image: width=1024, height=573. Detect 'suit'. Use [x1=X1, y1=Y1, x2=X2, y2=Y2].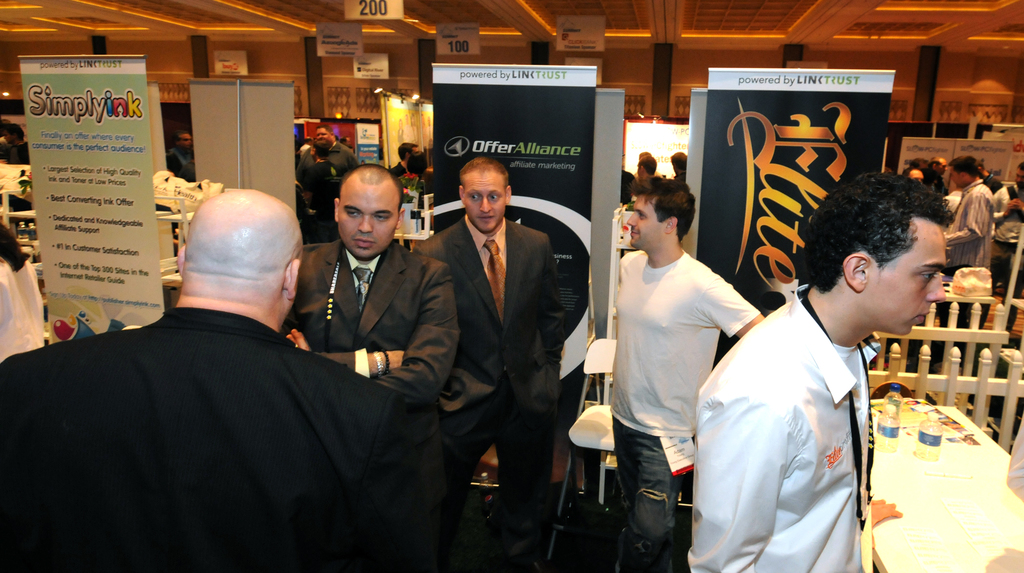
[x1=432, y1=146, x2=576, y2=541].
